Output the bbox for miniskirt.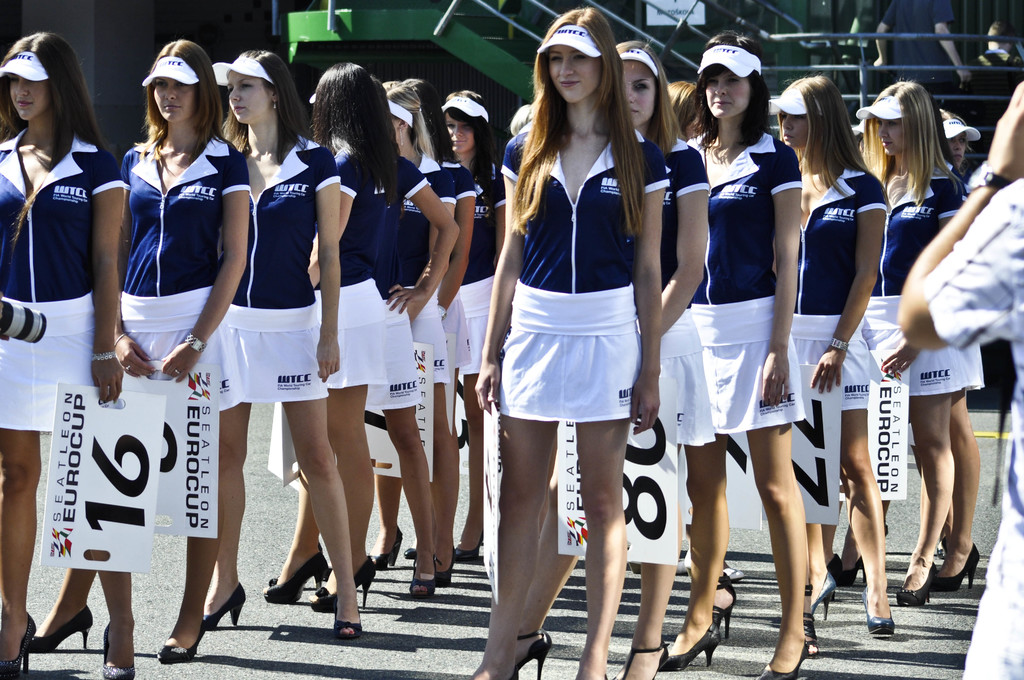
BBox(960, 339, 986, 394).
